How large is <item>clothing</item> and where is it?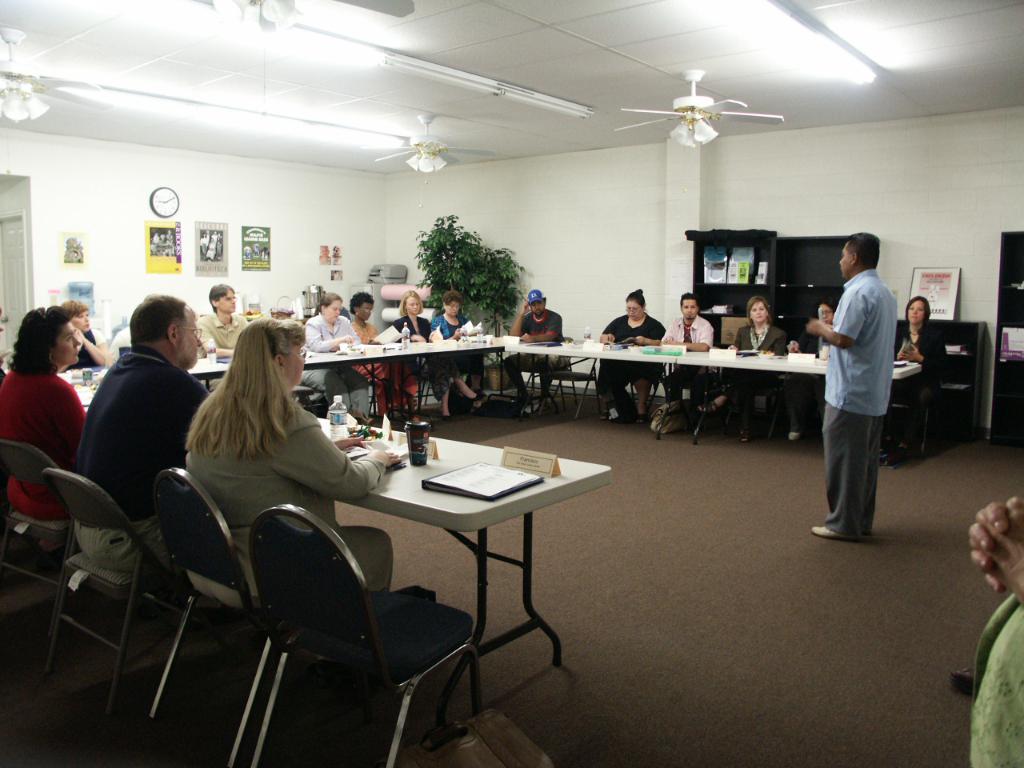
Bounding box: <bbox>356, 318, 379, 346</bbox>.
